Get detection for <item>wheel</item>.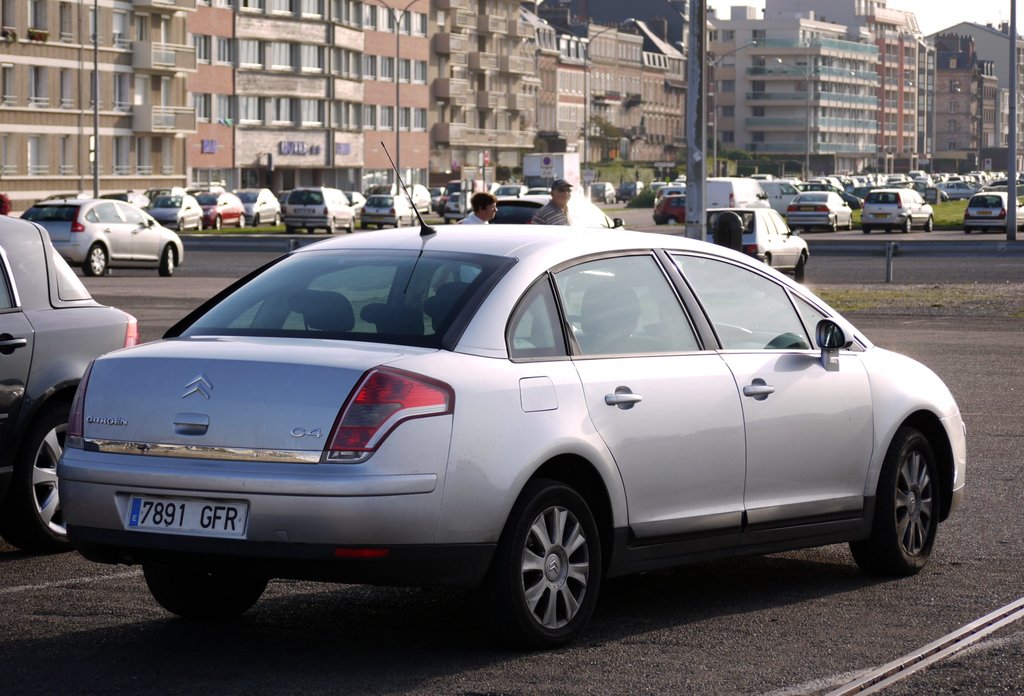
Detection: 327, 219, 339, 235.
